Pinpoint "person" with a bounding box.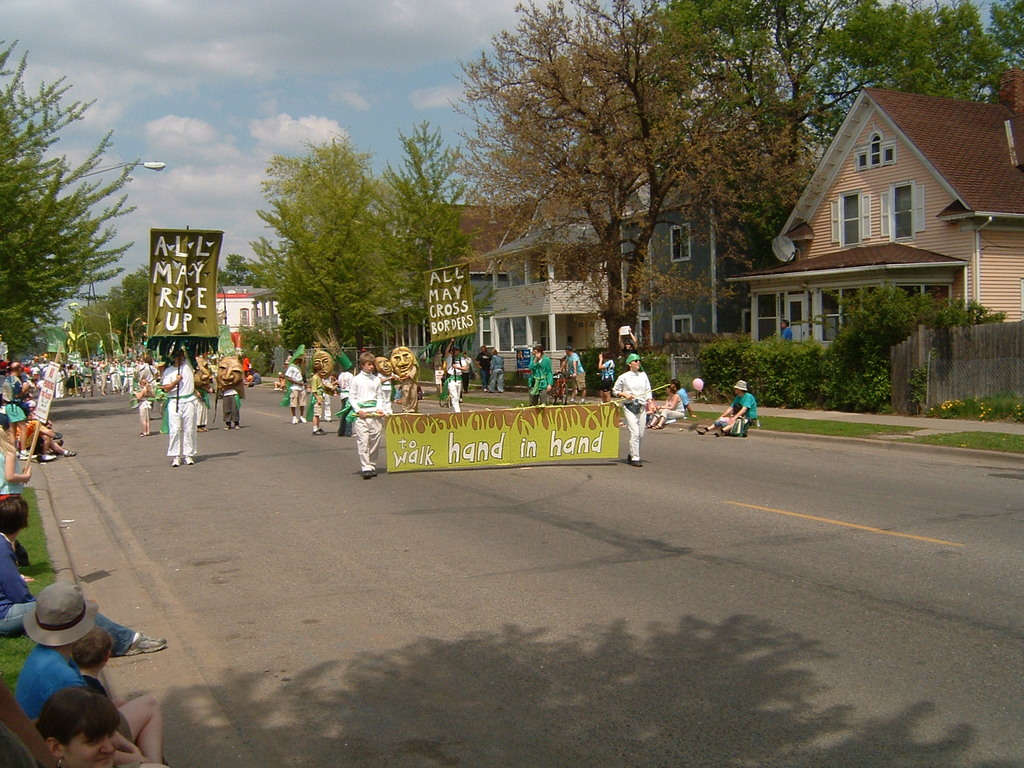
694 378 760 435.
